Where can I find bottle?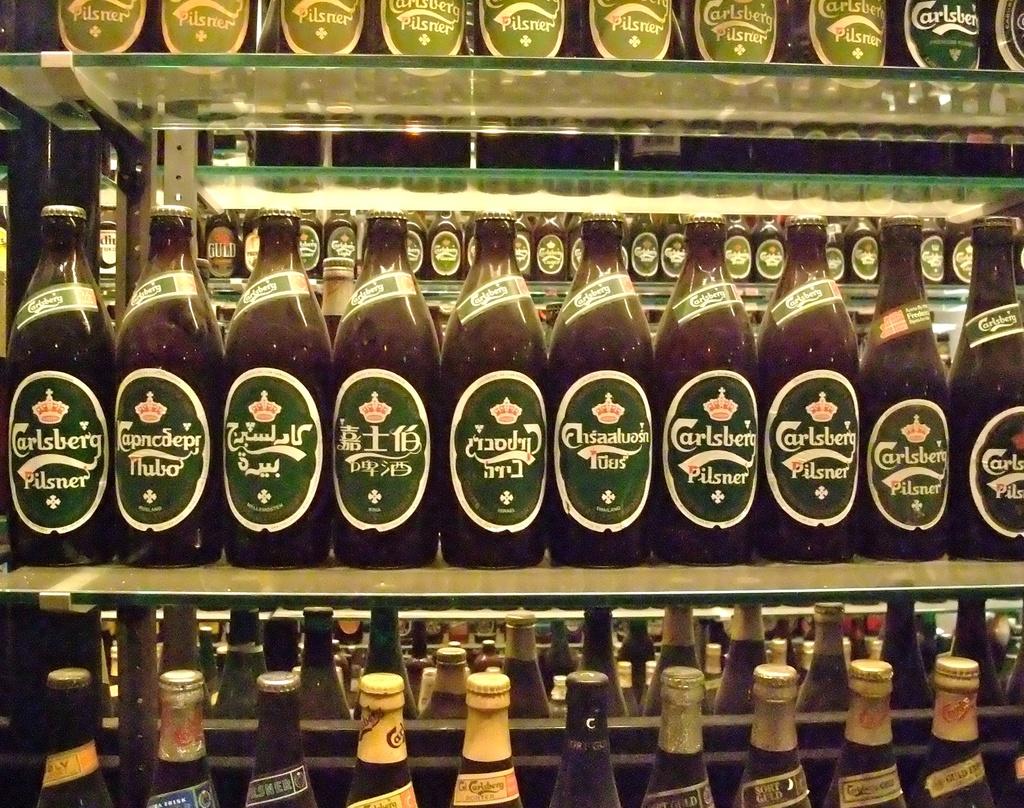
You can find it at select_region(566, 210, 585, 281).
